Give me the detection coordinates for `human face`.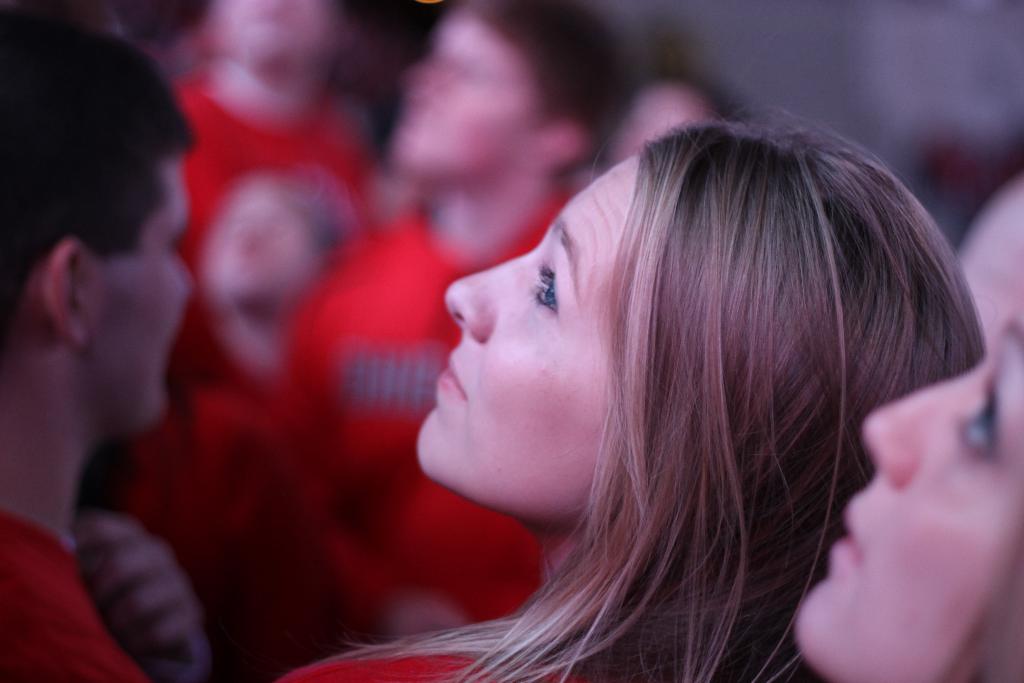
(x1=788, y1=303, x2=1023, y2=682).
